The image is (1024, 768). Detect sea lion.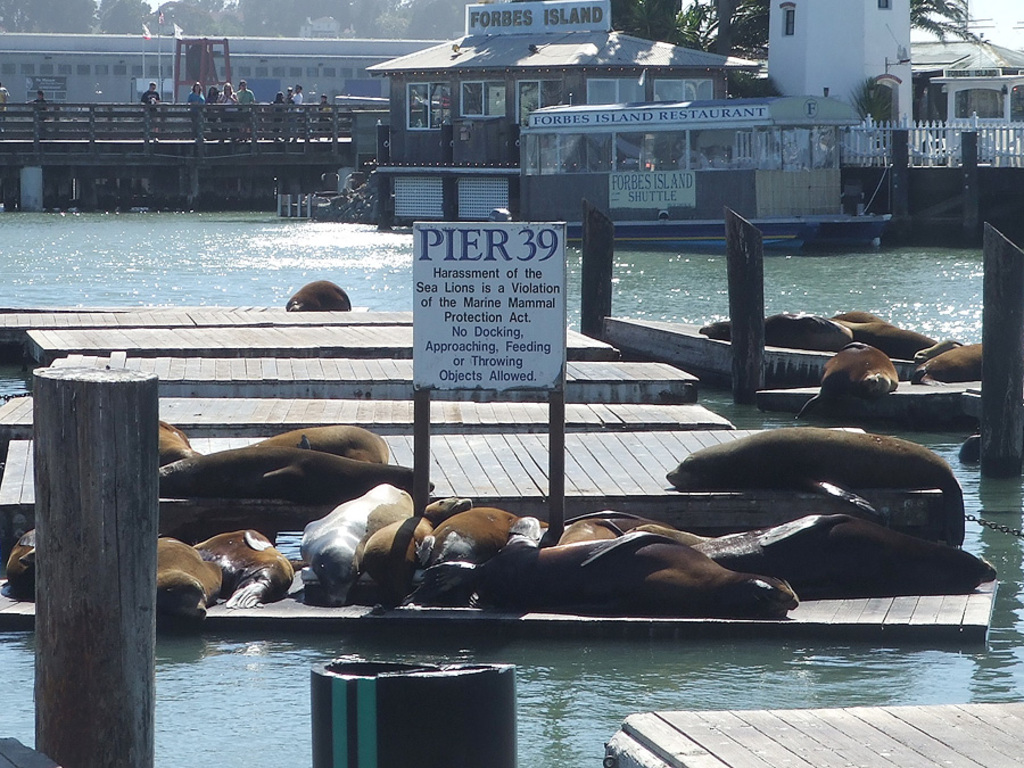
Detection: pyautogui.locateOnScreen(281, 276, 354, 308).
